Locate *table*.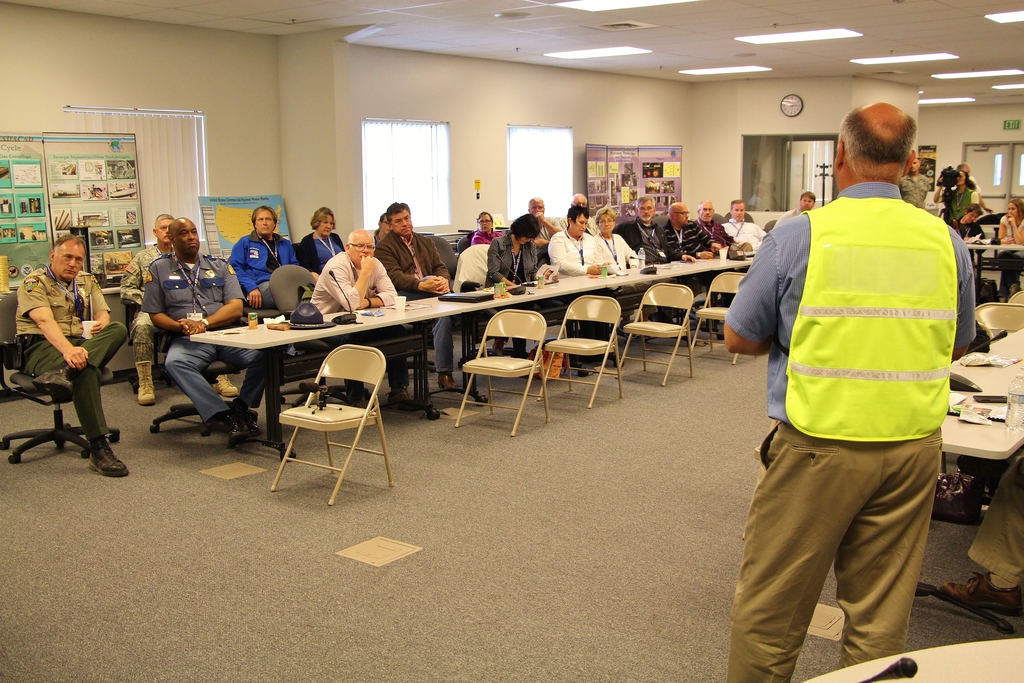
Bounding box: rect(920, 354, 1023, 633).
